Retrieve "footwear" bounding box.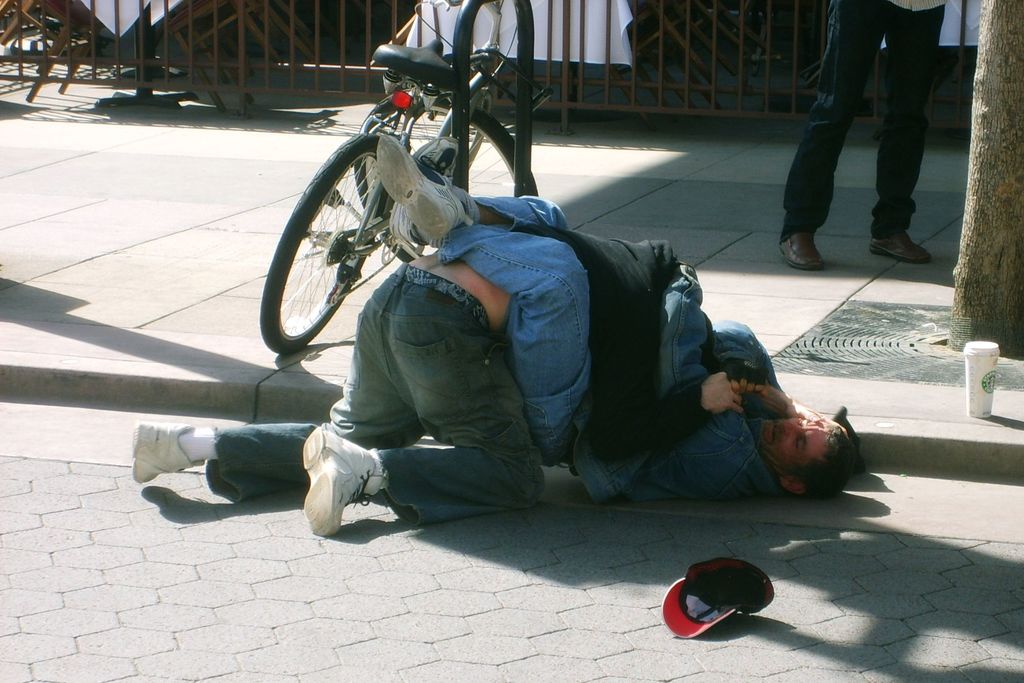
Bounding box: pyautogui.locateOnScreen(778, 231, 826, 272).
